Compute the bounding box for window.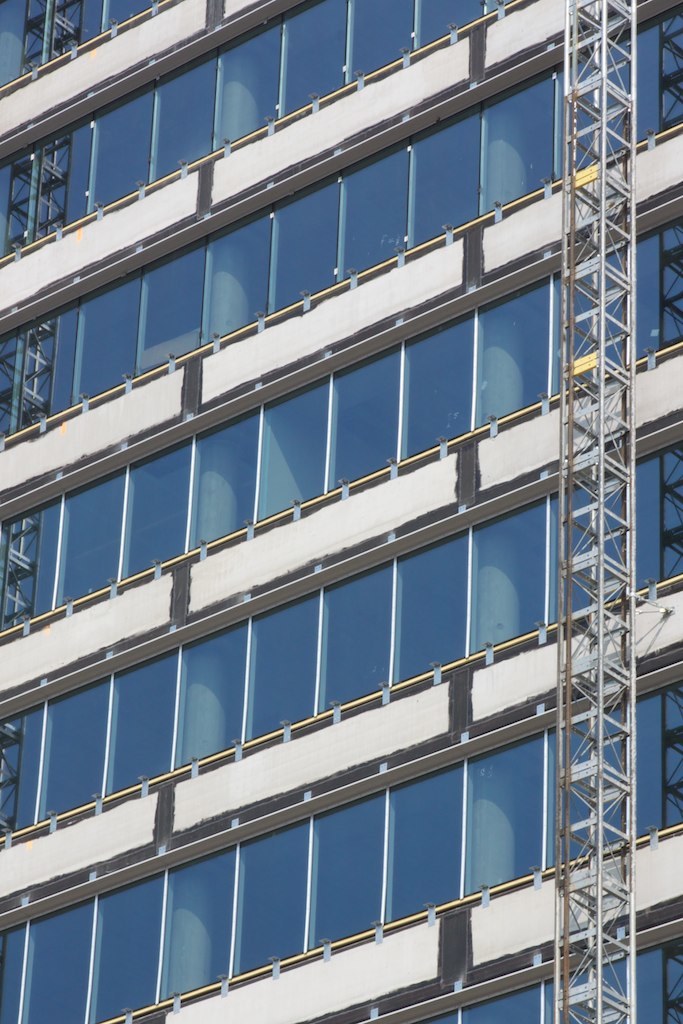
(214,817,326,984).
